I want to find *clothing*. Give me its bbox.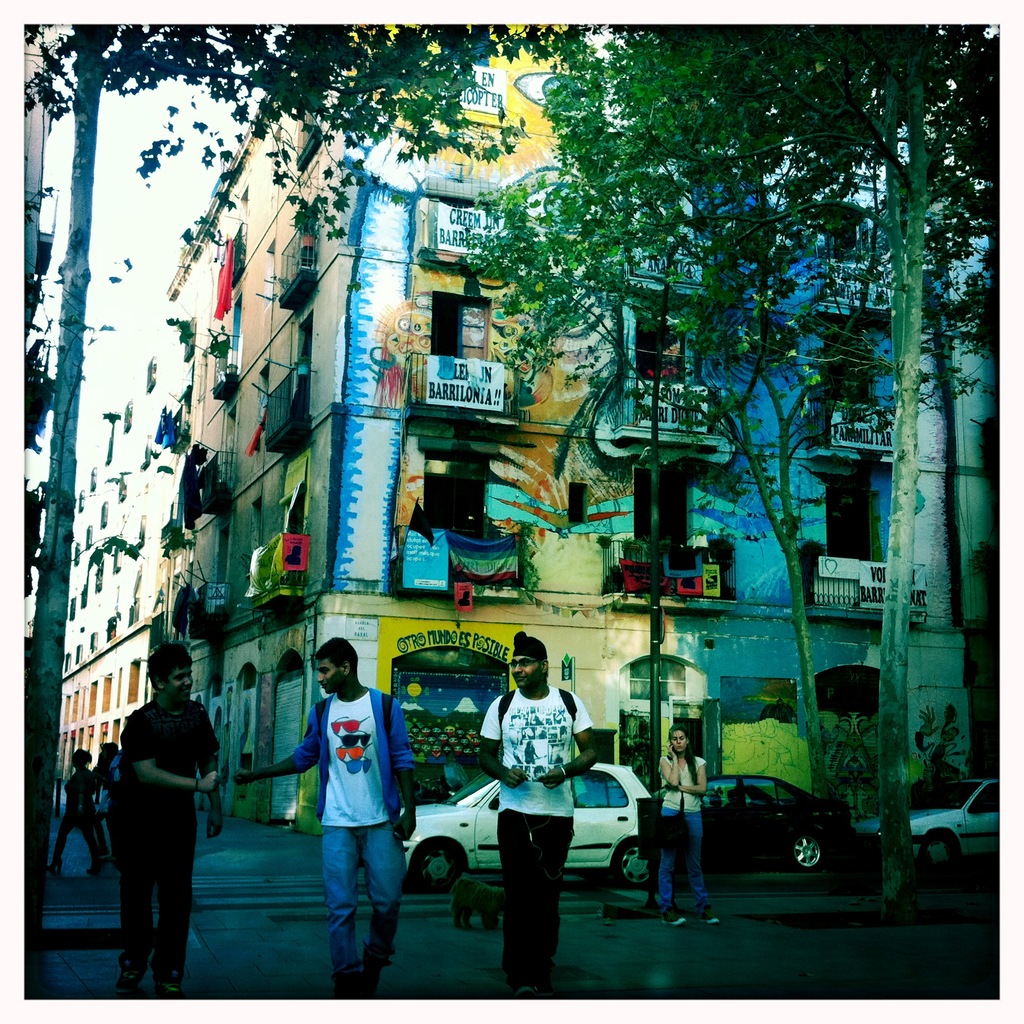
653, 752, 712, 904.
